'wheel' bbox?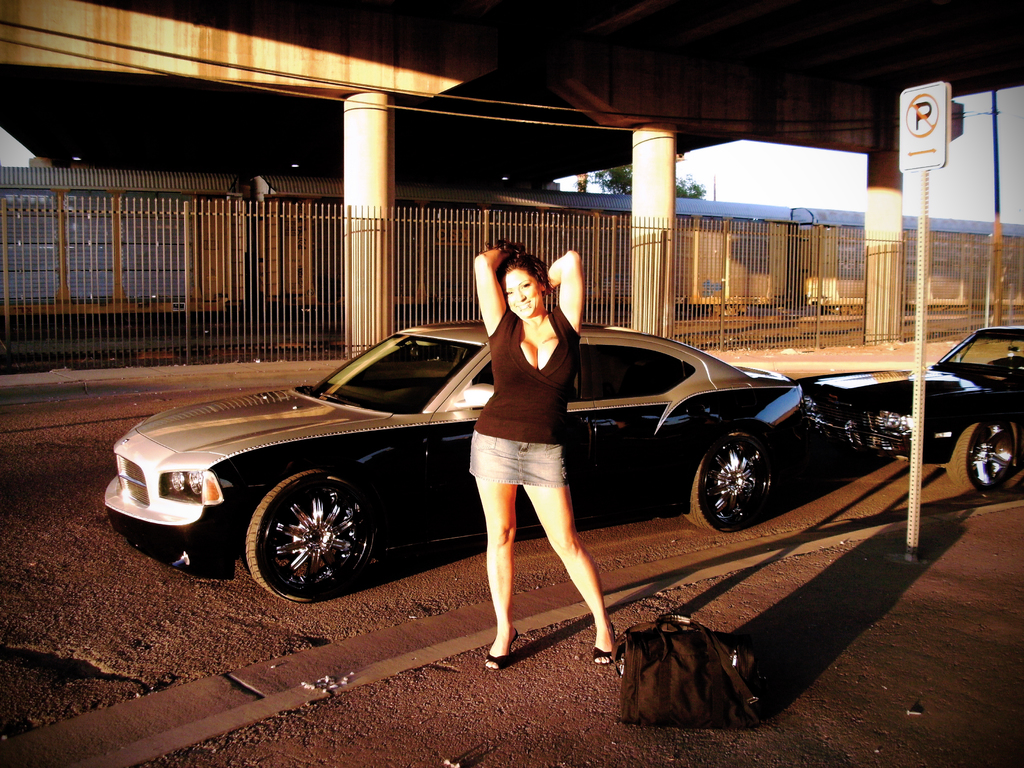
[left=948, top=410, right=1023, bottom=494]
